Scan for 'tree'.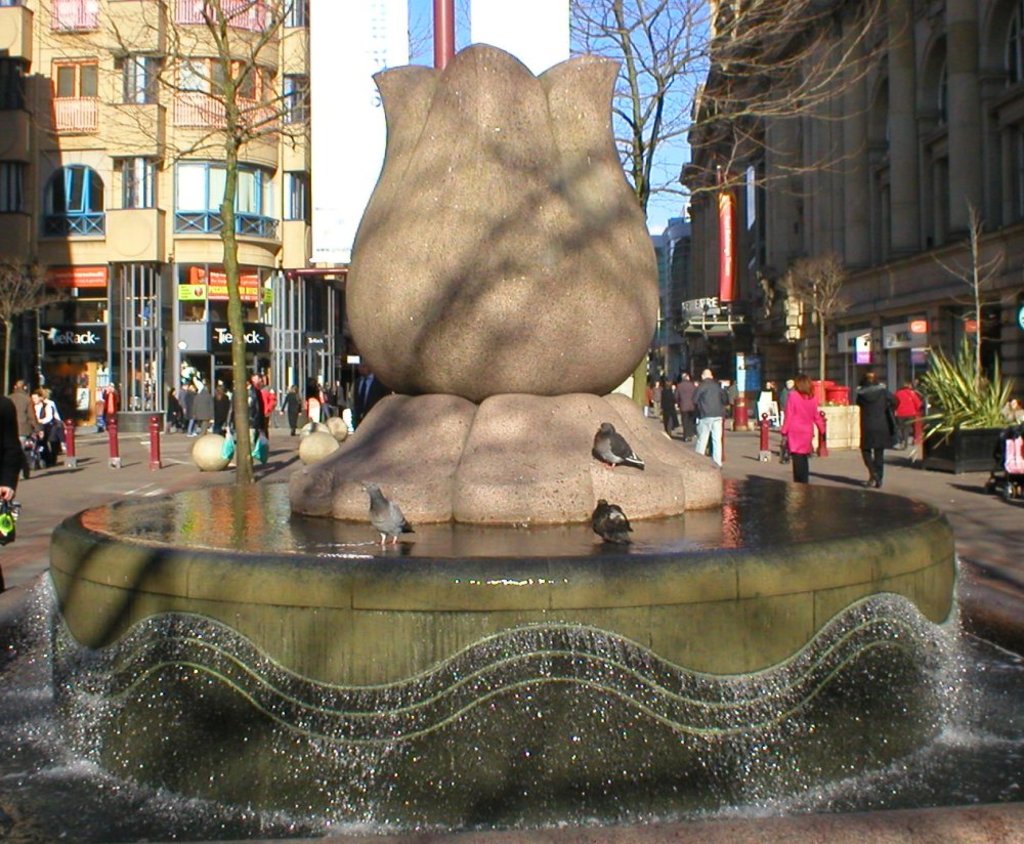
Scan result: {"left": 784, "top": 248, "right": 849, "bottom": 386}.
